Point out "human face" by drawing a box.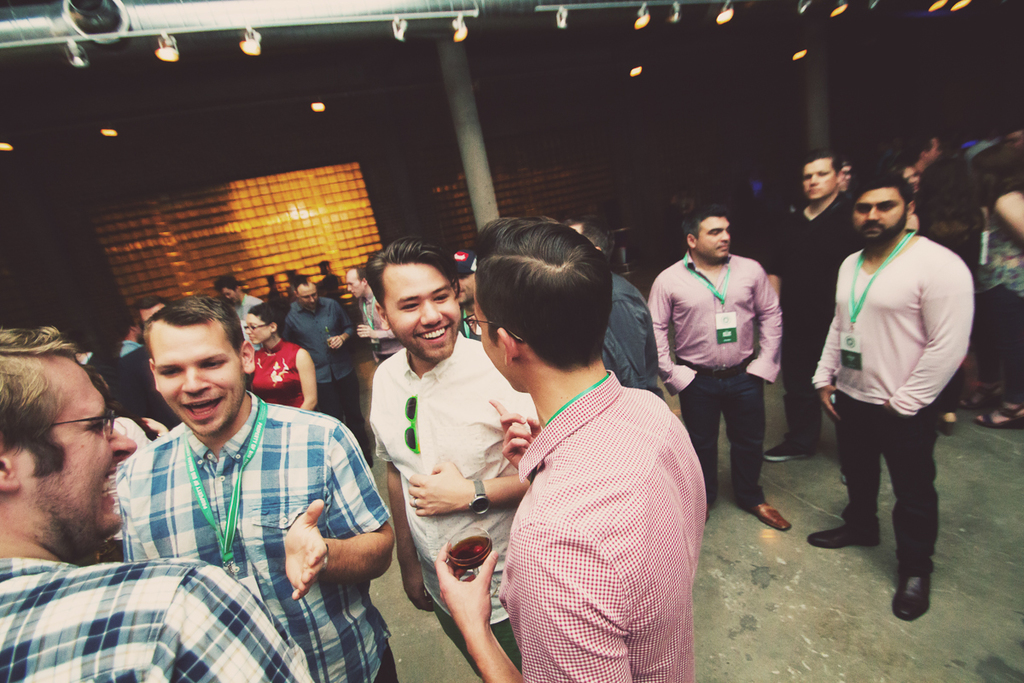
bbox=(17, 357, 138, 533).
